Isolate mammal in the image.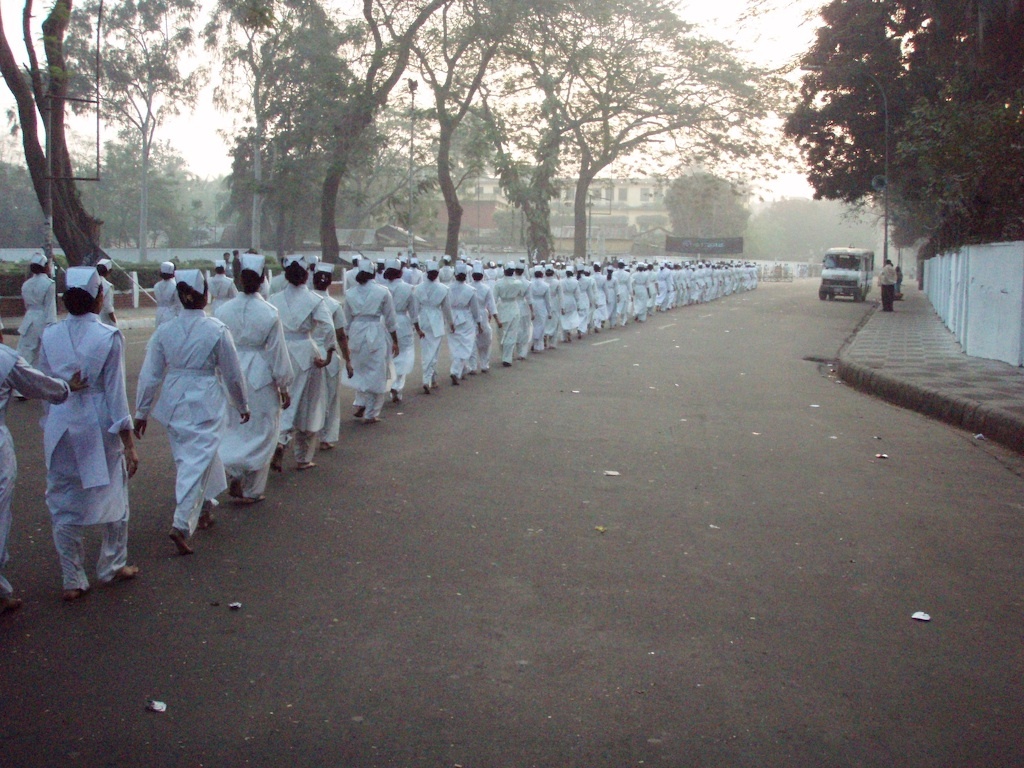
Isolated region: [x1=123, y1=282, x2=239, y2=545].
